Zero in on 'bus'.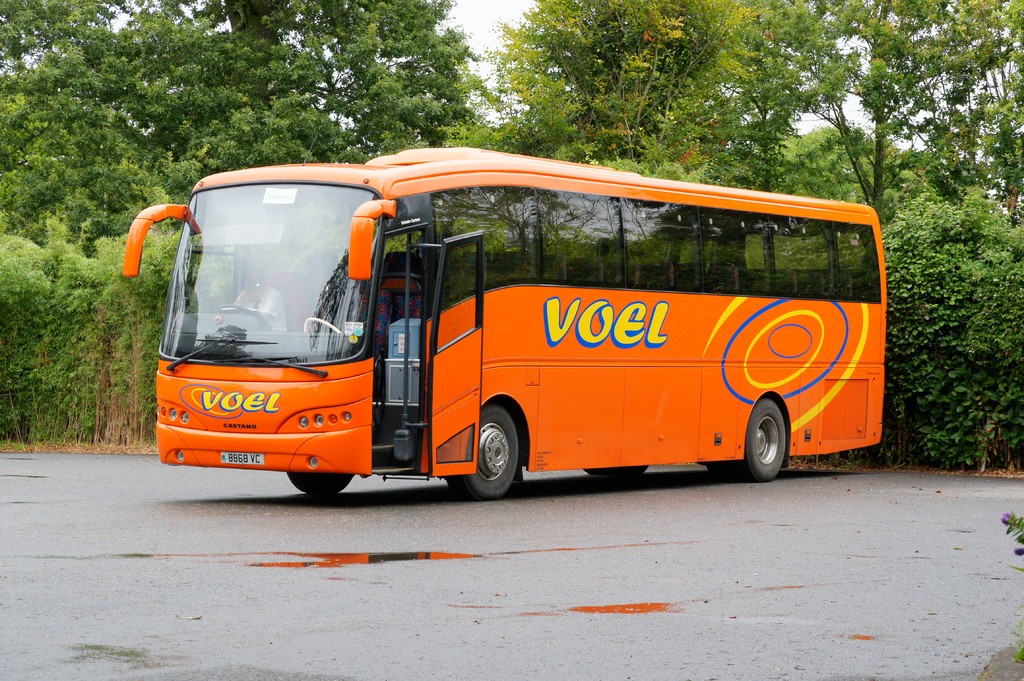
Zeroed in: l=121, t=147, r=887, b=502.
